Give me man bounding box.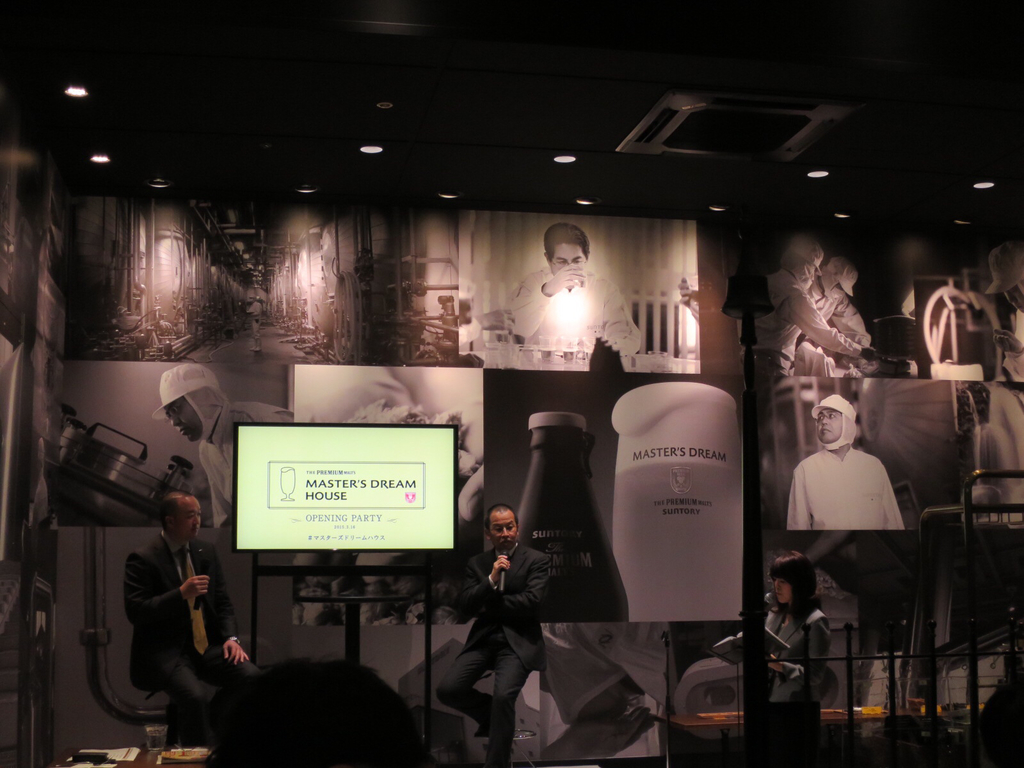
x1=435, y1=504, x2=552, y2=767.
